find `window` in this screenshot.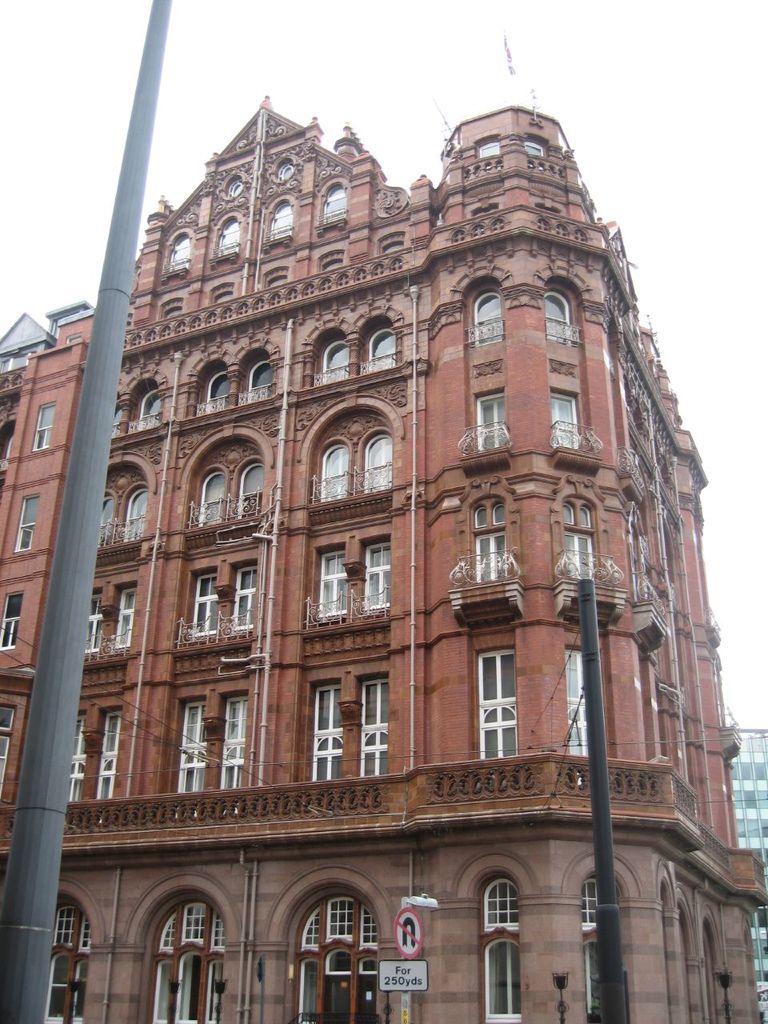
The bounding box for `window` is BBox(478, 298, 501, 347).
